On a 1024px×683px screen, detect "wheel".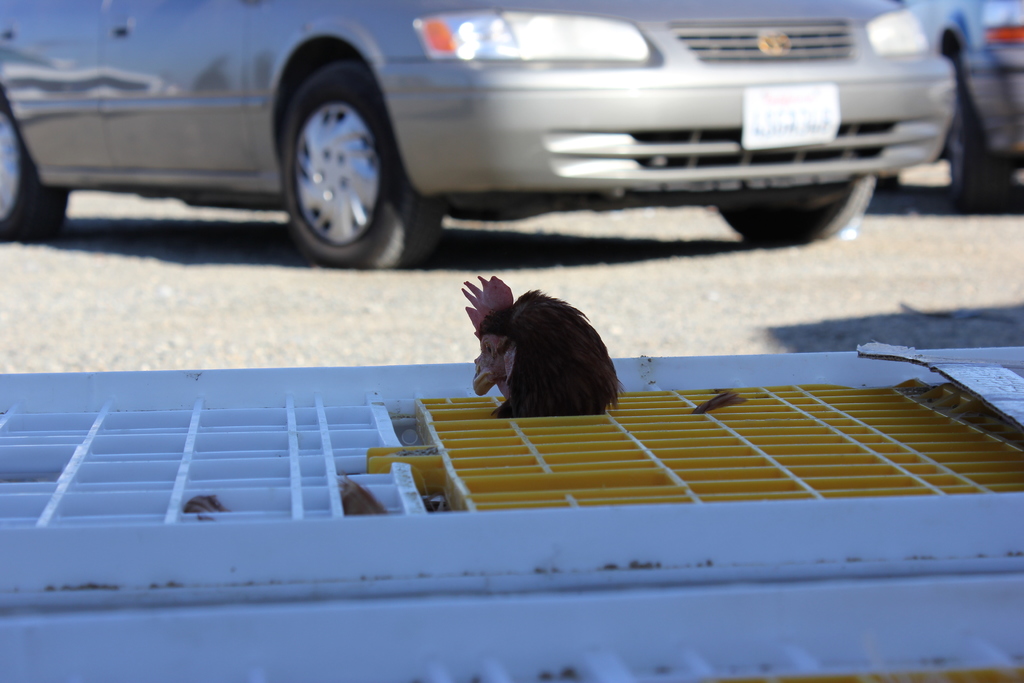
<box>719,177,878,238</box>.
